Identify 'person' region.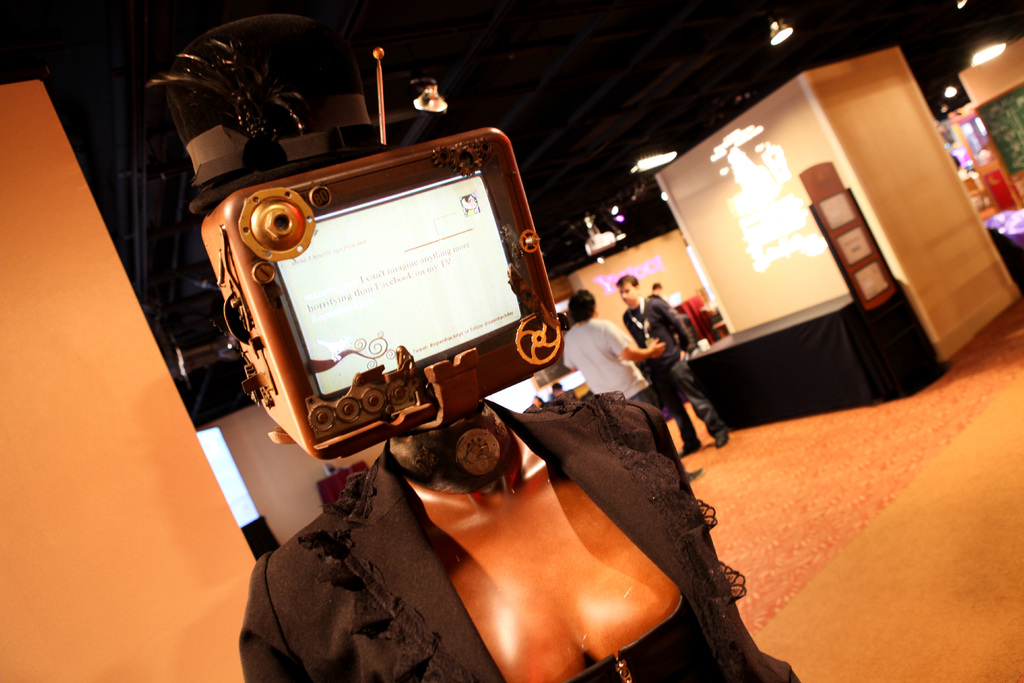
Region: region(624, 277, 728, 458).
